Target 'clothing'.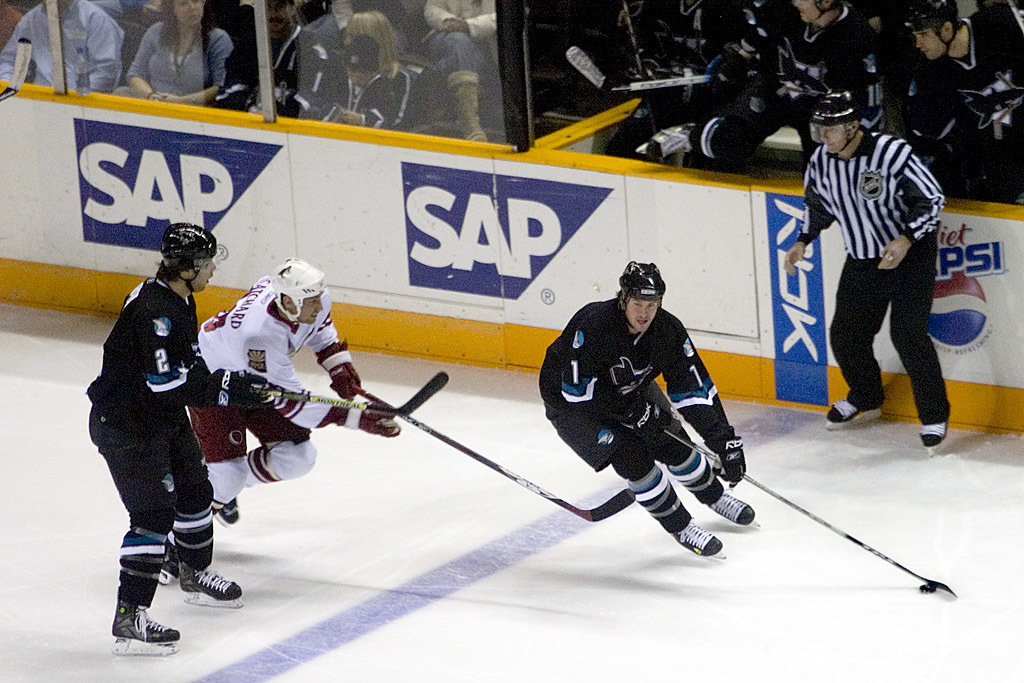
Target region: 539, 298, 730, 471.
